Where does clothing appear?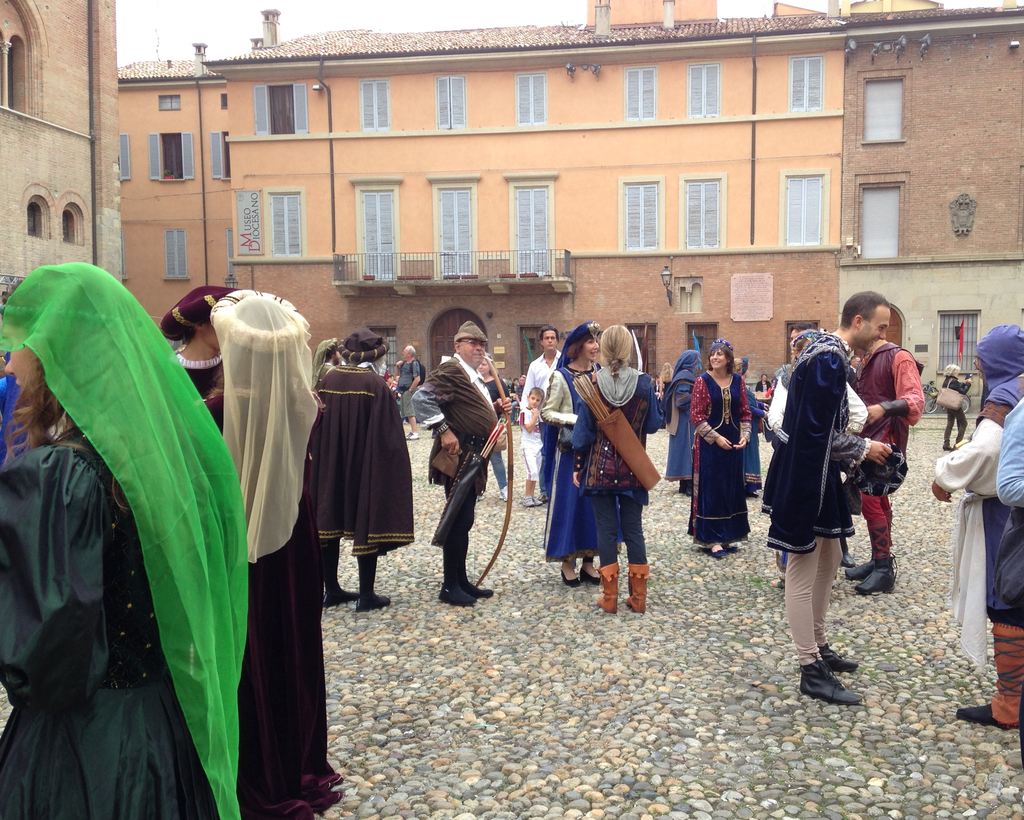
Appears at [x1=665, y1=352, x2=701, y2=486].
